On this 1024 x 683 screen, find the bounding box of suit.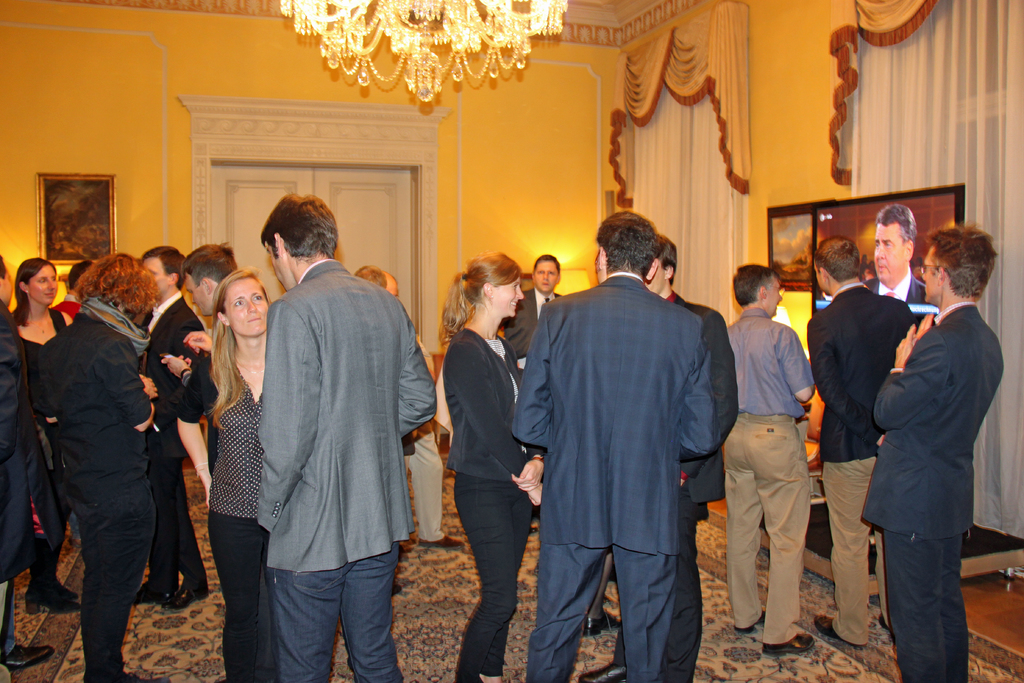
Bounding box: <region>497, 285, 560, 373</region>.
